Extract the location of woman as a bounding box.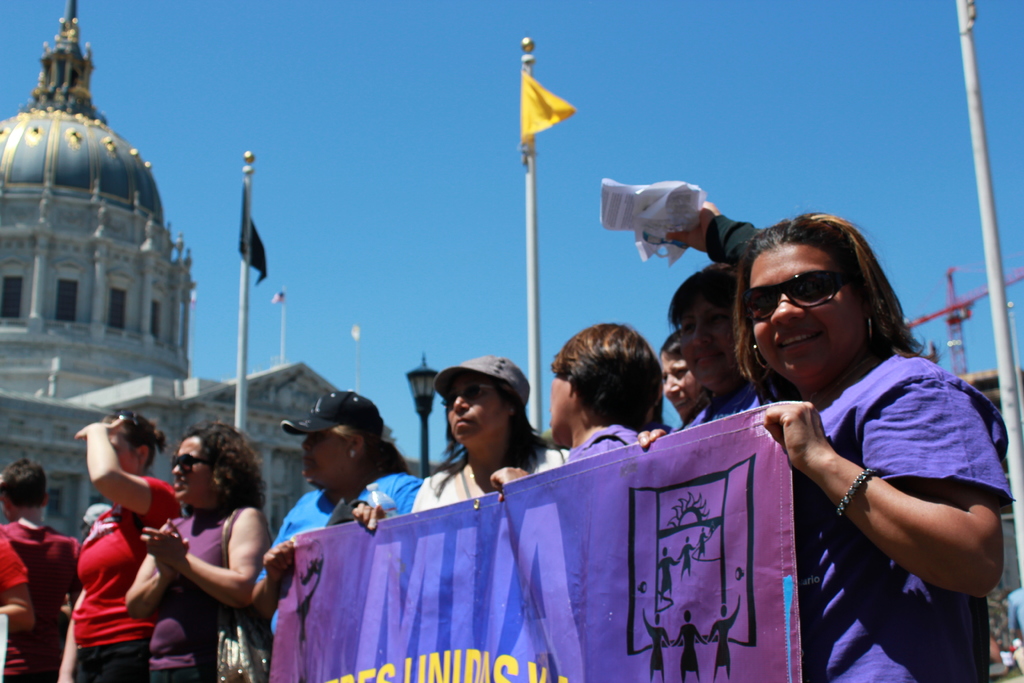
[245, 384, 428, 654].
